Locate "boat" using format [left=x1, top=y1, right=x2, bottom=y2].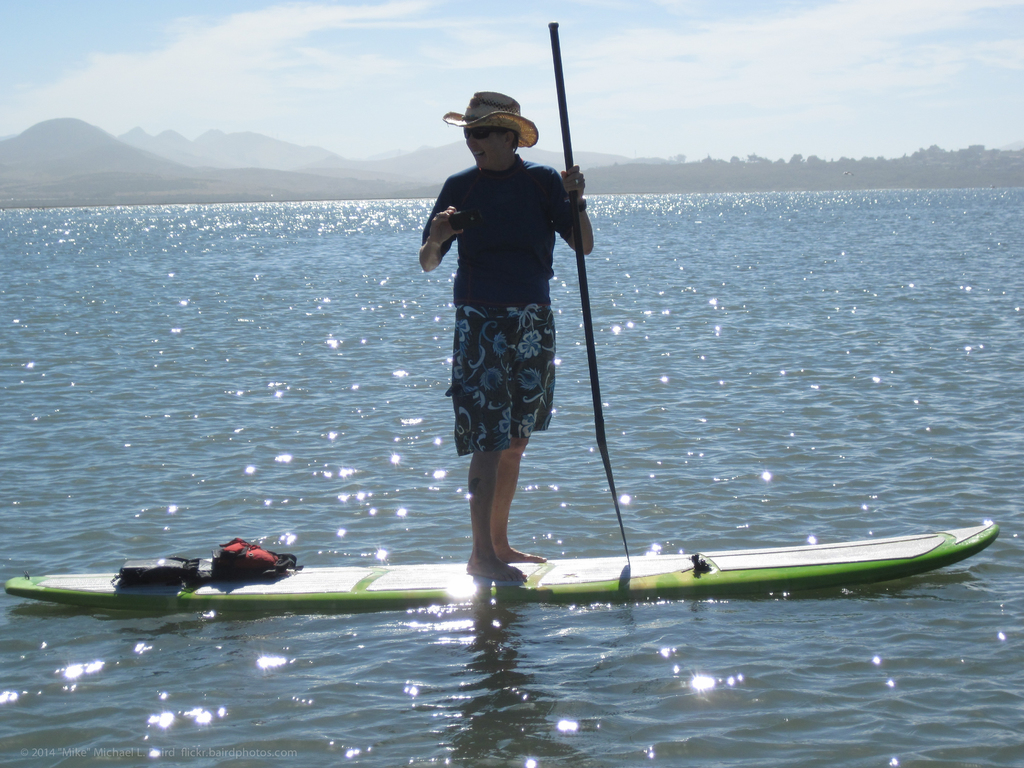
[left=14, top=530, right=994, bottom=600].
